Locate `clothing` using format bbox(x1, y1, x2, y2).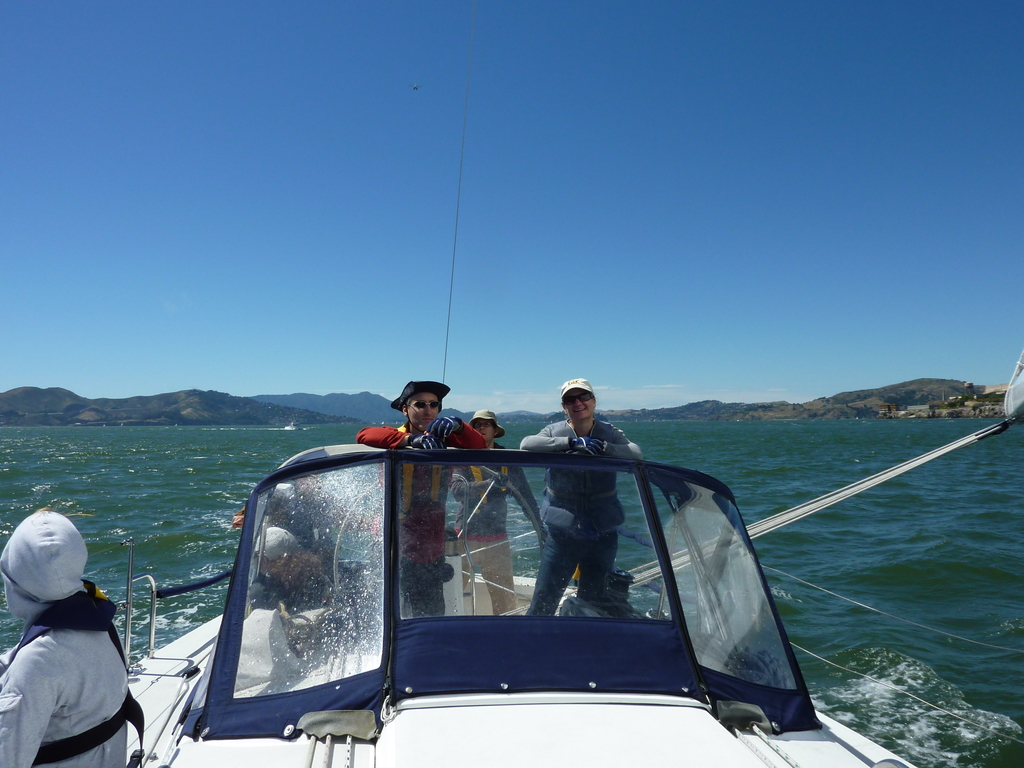
bbox(0, 507, 134, 767).
